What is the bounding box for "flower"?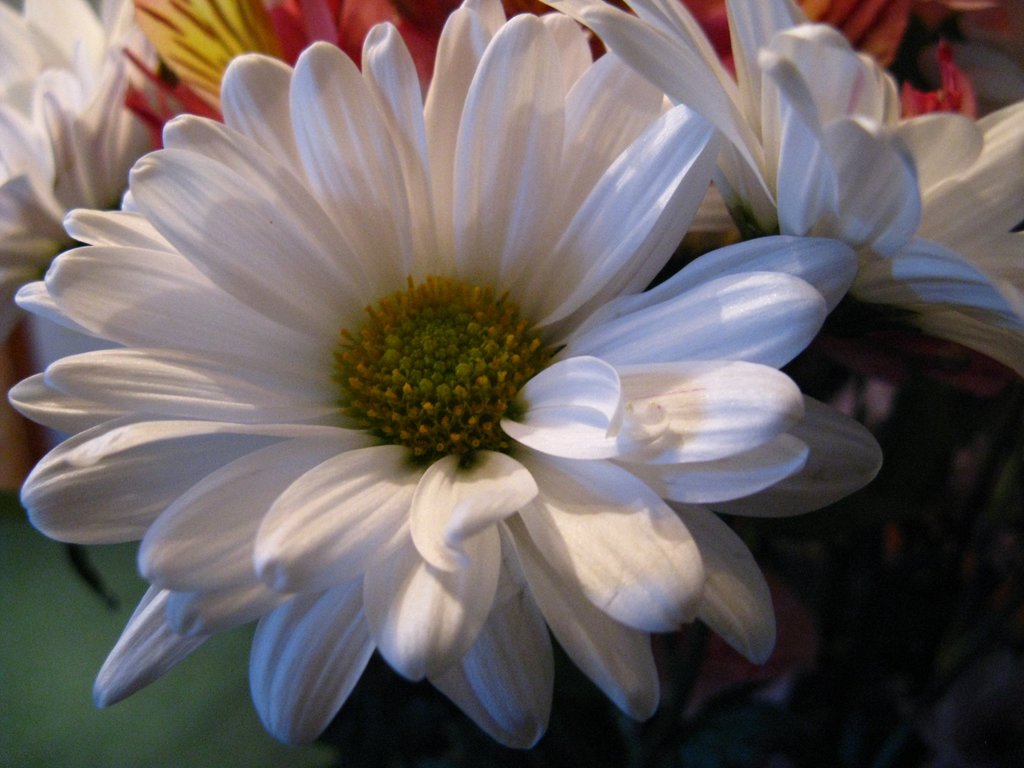
box(548, 0, 969, 122).
